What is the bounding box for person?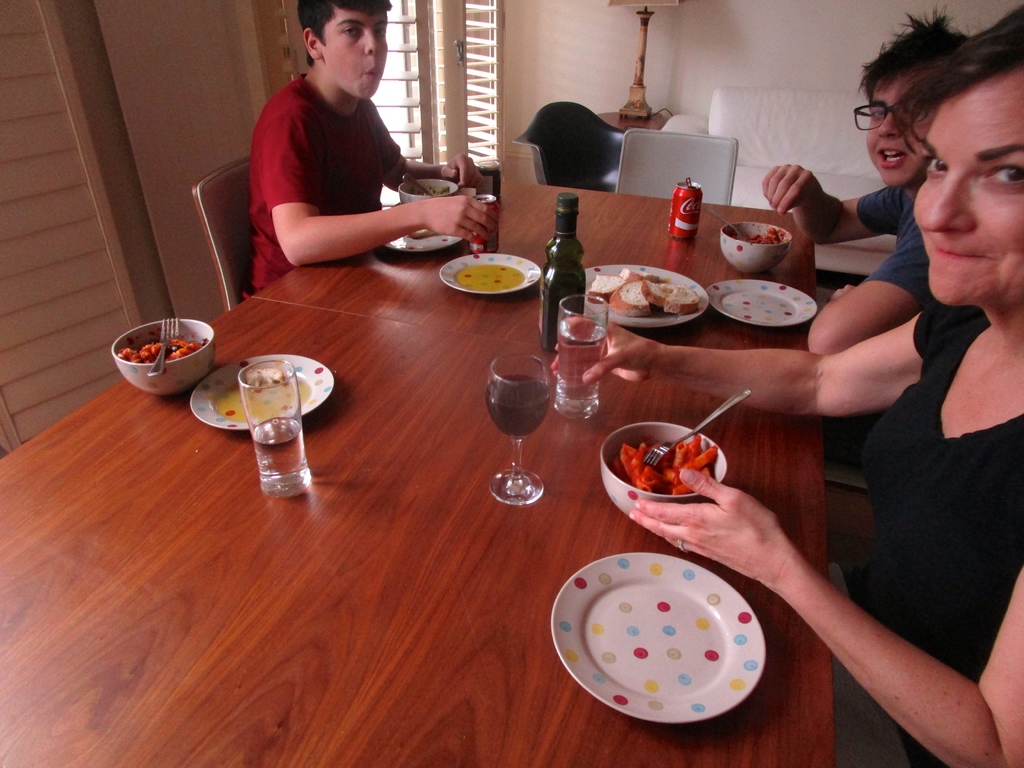
[225, 17, 471, 311].
